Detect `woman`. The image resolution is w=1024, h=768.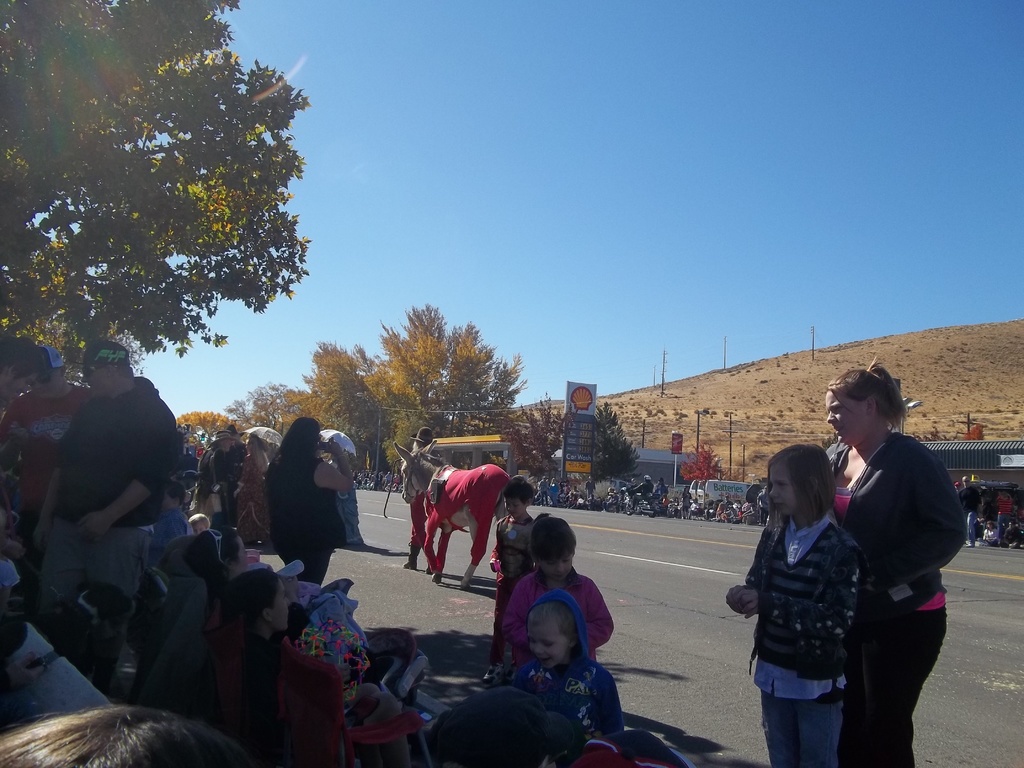
<bbox>682, 487, 691, 517</bbox>.
